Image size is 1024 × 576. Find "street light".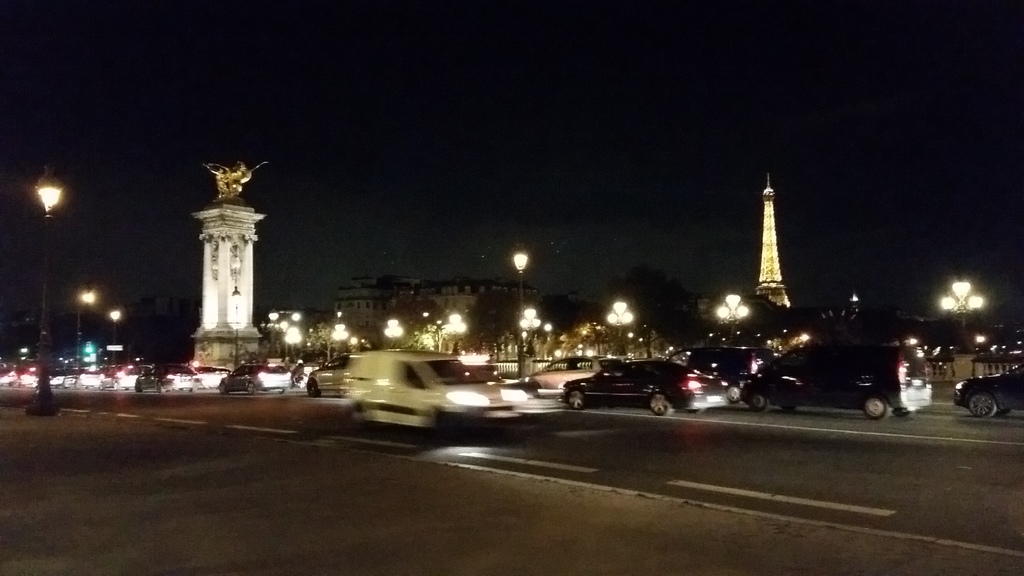
box=[519, 308, 547, 362].
